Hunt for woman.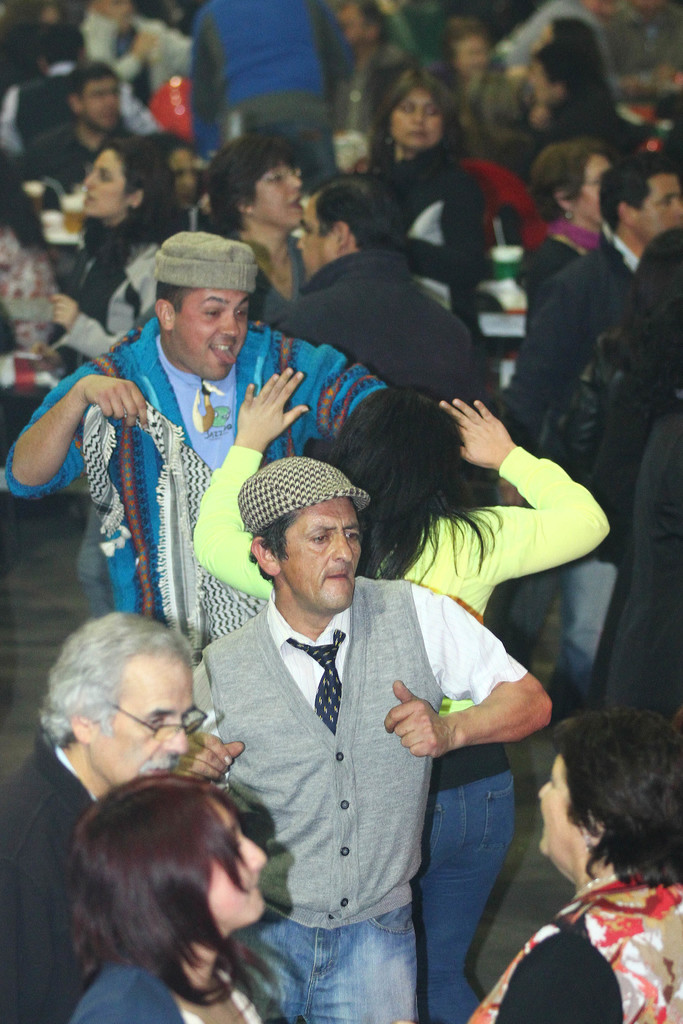
Hunted down at (left=432, top=16, right=522, bottom=158).
